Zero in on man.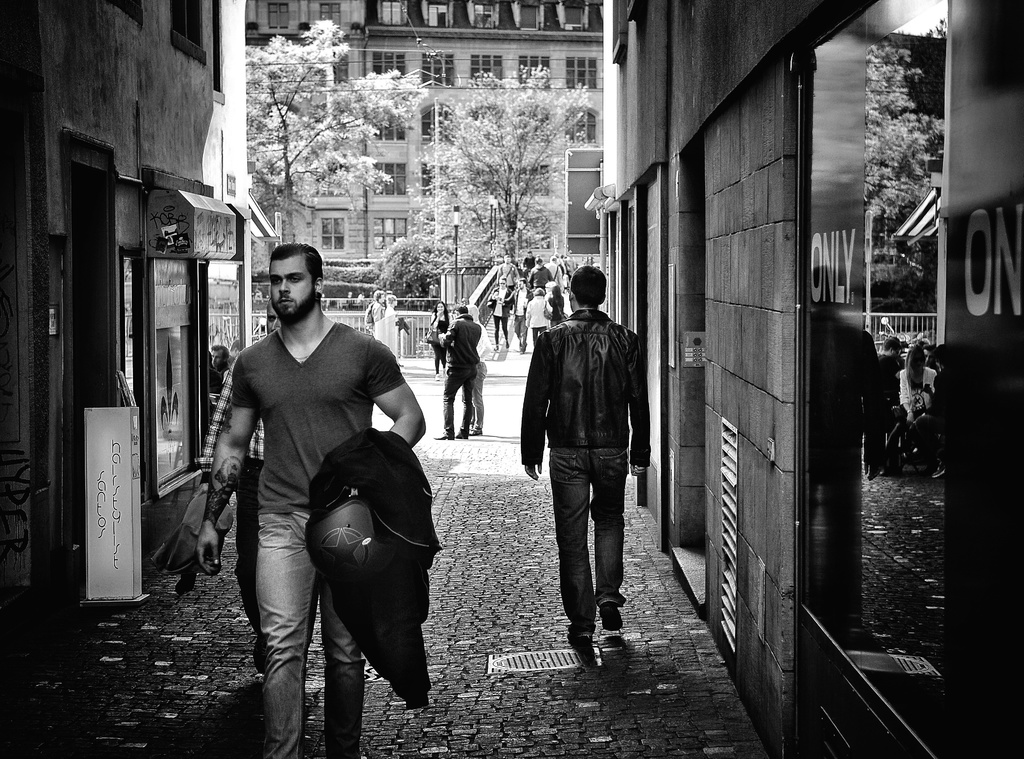
Zeroed in: [517,260,653,652].
